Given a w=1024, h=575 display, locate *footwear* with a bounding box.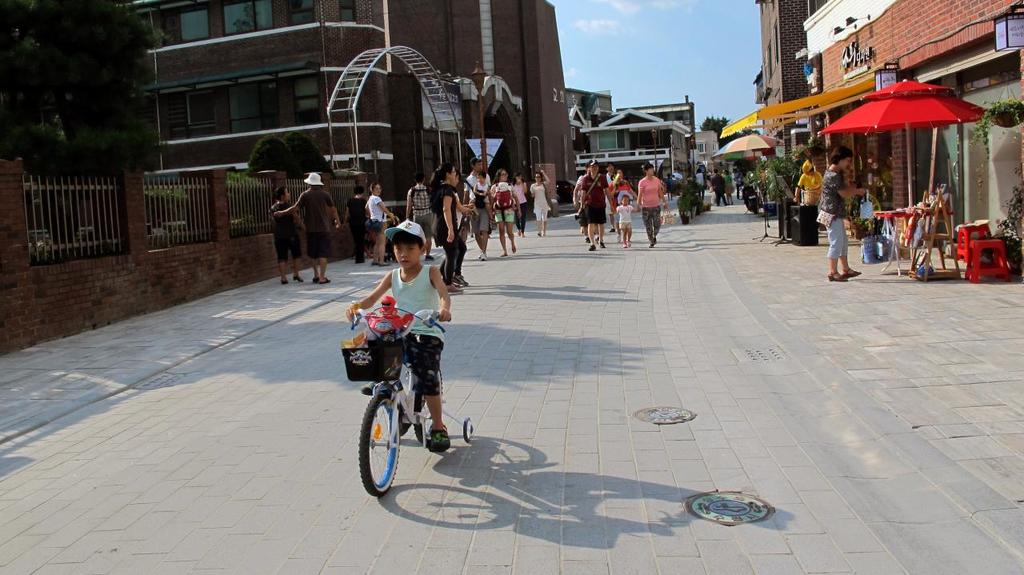
Located: {"left": 378, "top": 262, "right": 391, "bottom": 269}.
